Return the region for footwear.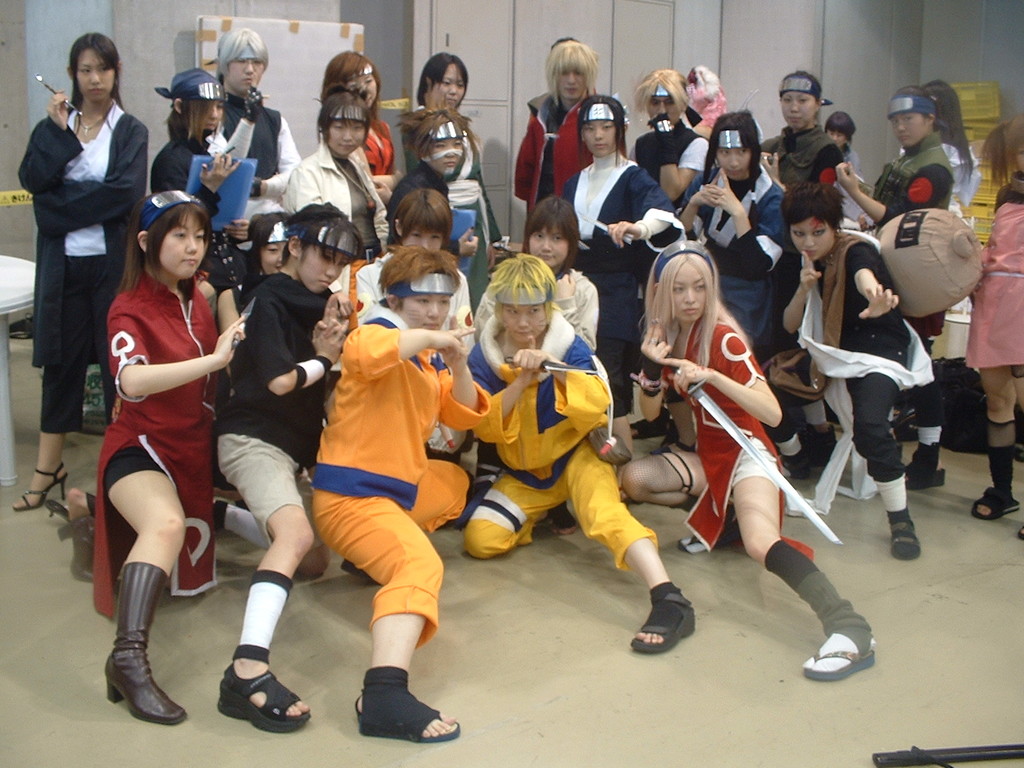
(x1=49, y1=500, x2=71, y2=520).
